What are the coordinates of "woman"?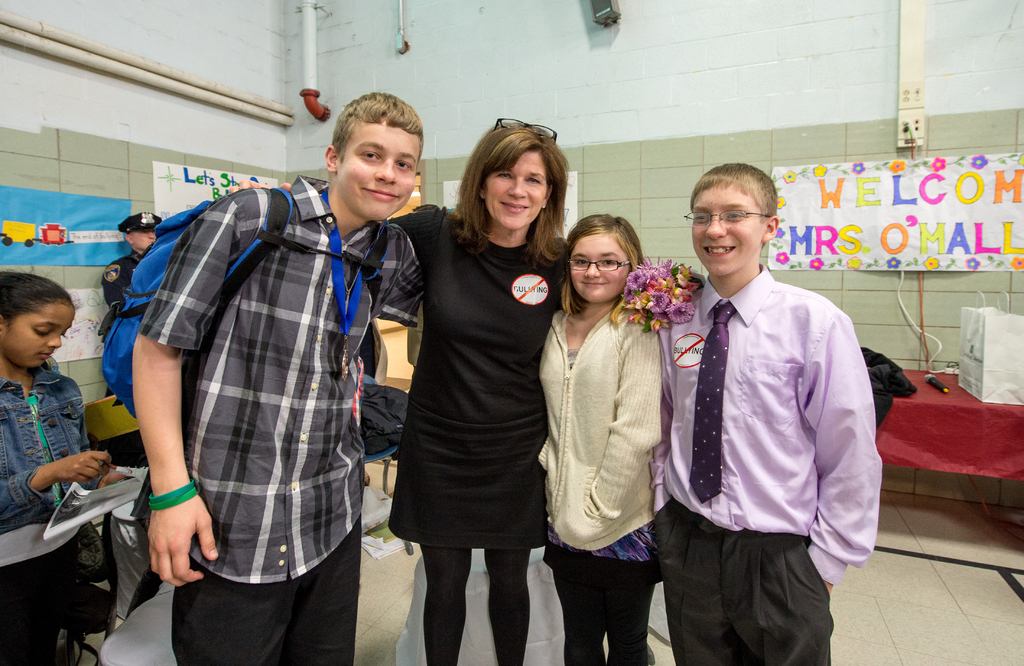
bbox=[225, 110, 571, 665].
